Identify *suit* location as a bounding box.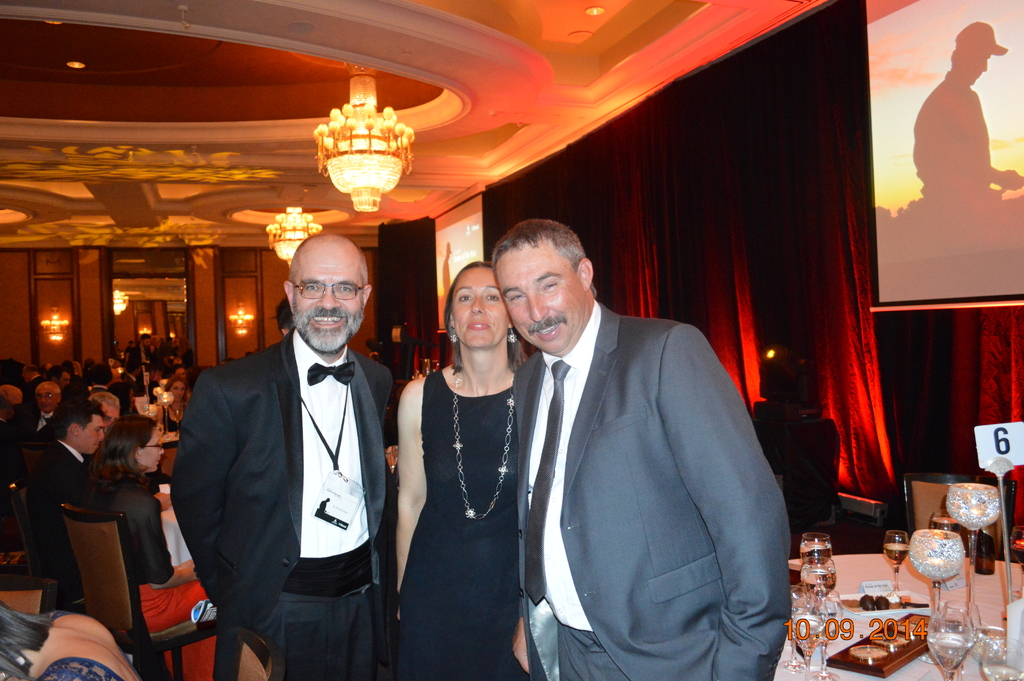
165, 254, 400, 670.
